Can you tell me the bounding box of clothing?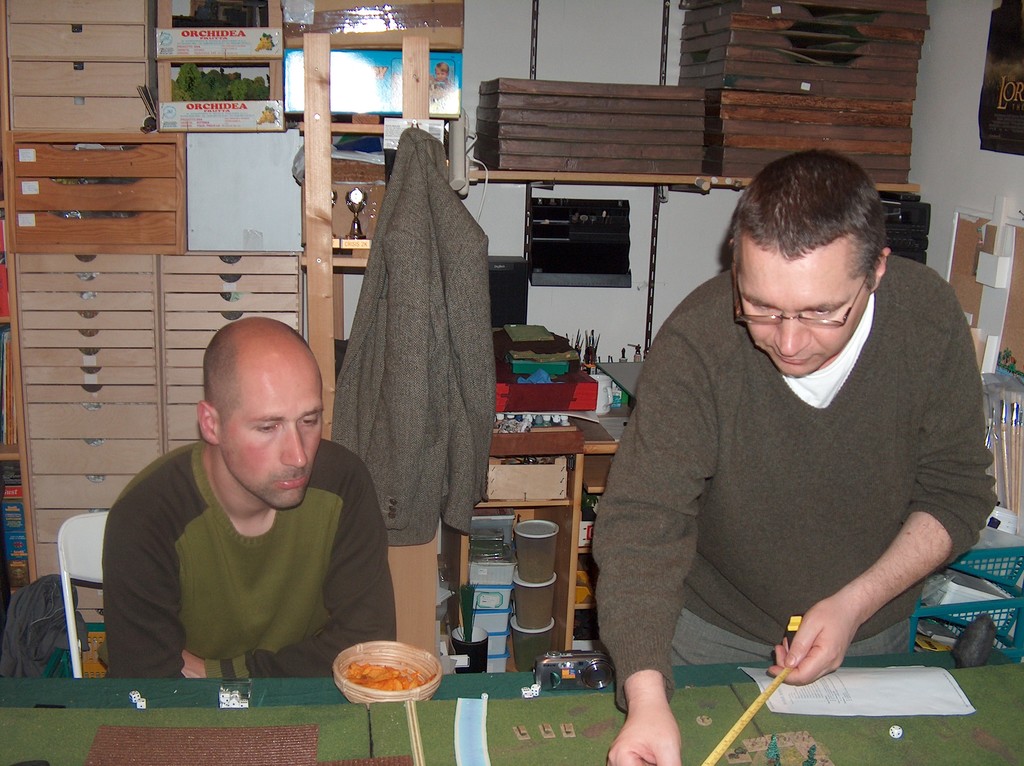
<bbox>103, 438, 397, 678</bbox>.
